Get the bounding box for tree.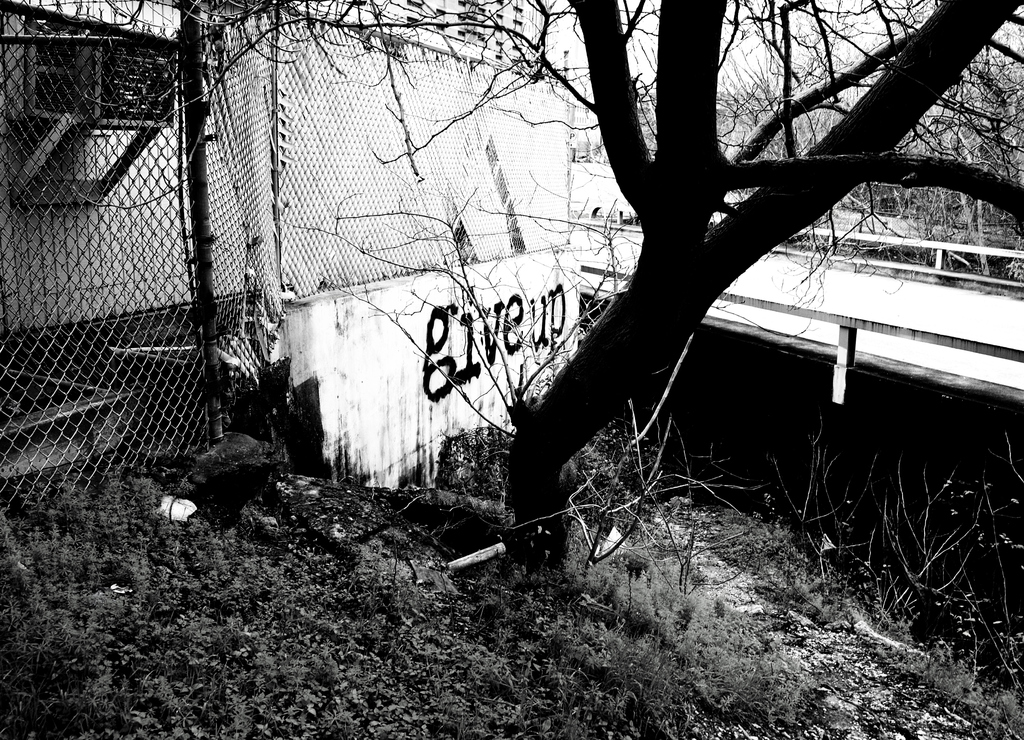
29:0:1023:553.
